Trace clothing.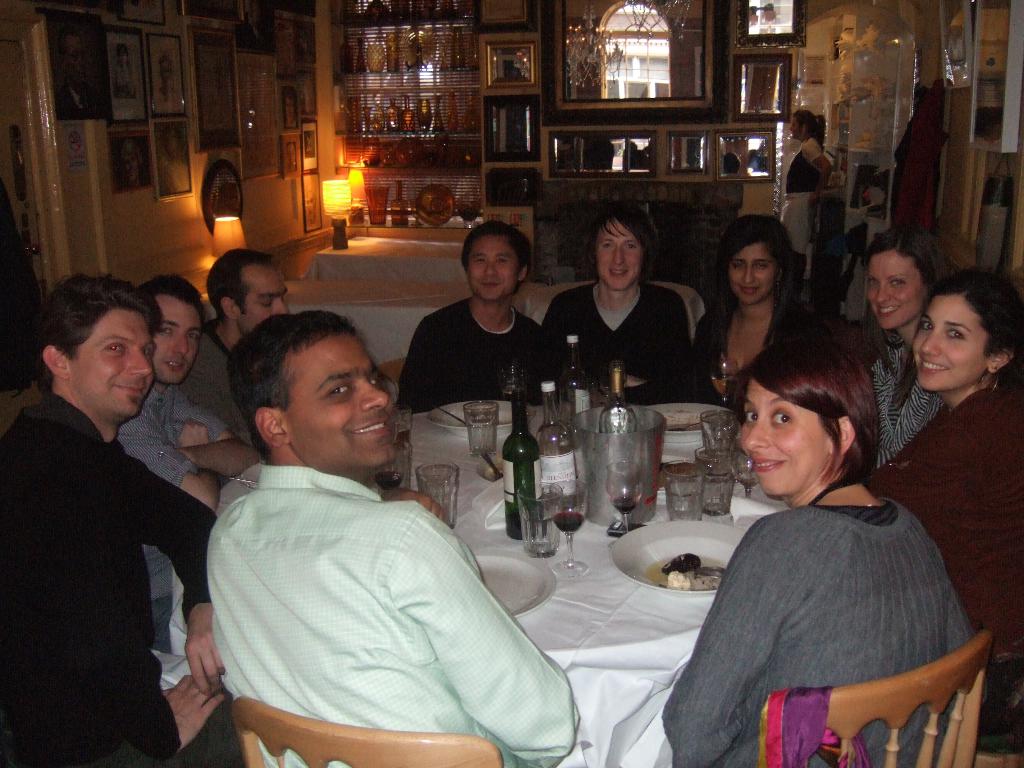
Traced to 186:386:571:765.
